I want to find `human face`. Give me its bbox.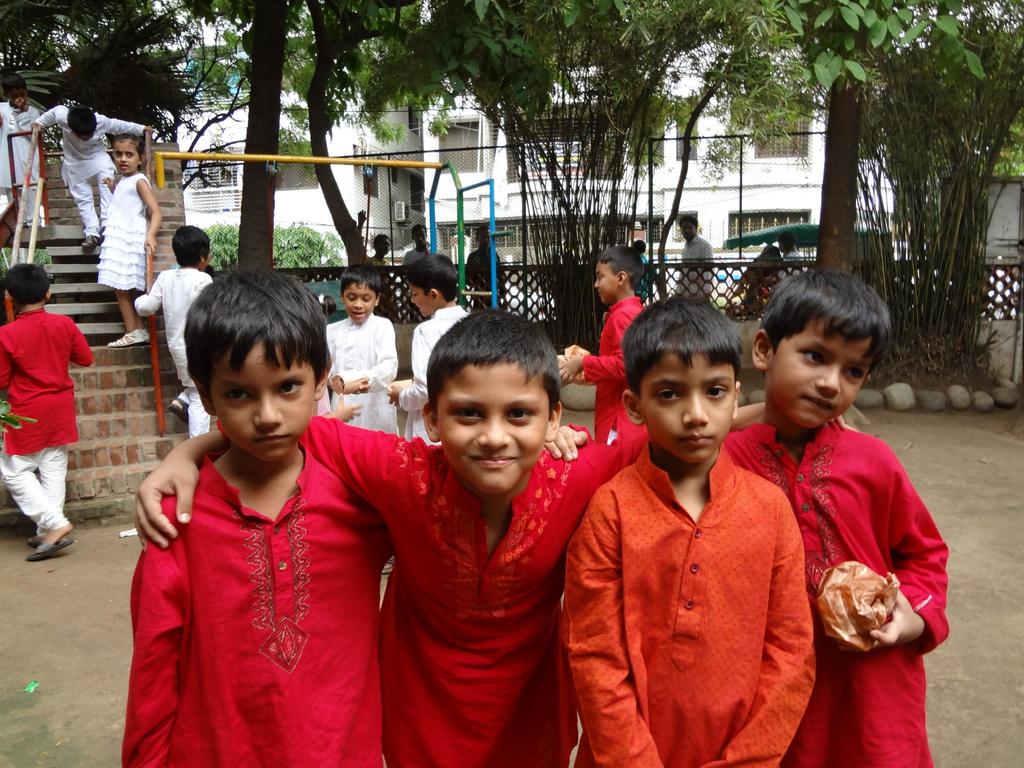
left=768, top=335, right=876, bottom=424.
